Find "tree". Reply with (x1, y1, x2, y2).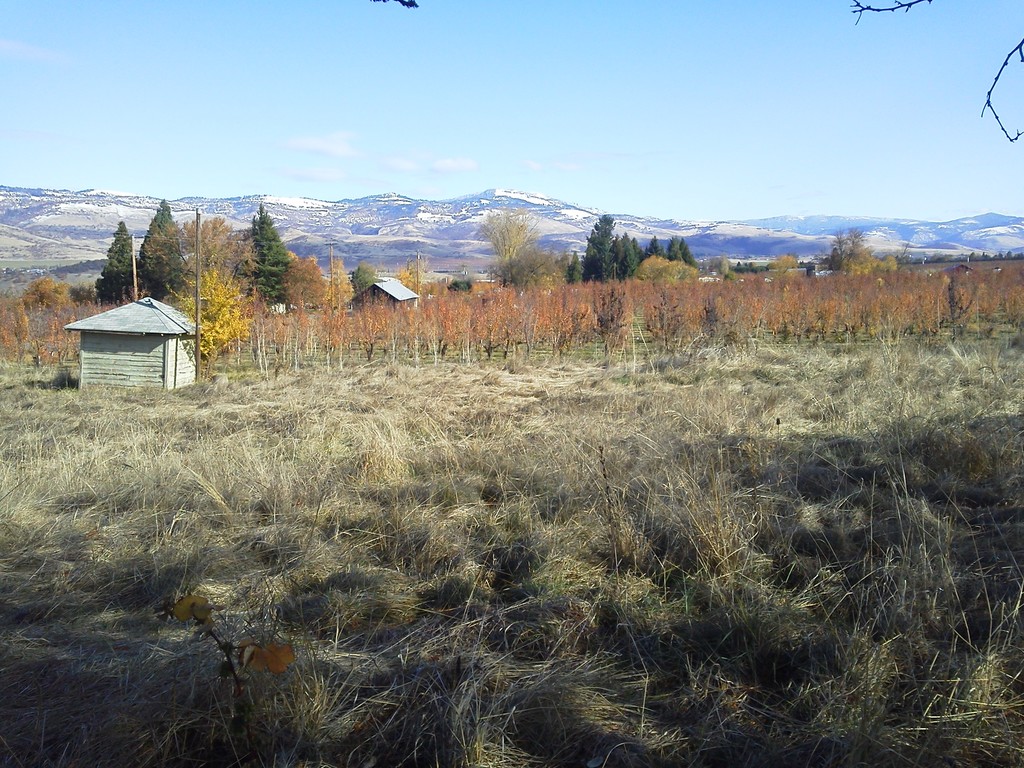
(581, 230, 600, 283).
